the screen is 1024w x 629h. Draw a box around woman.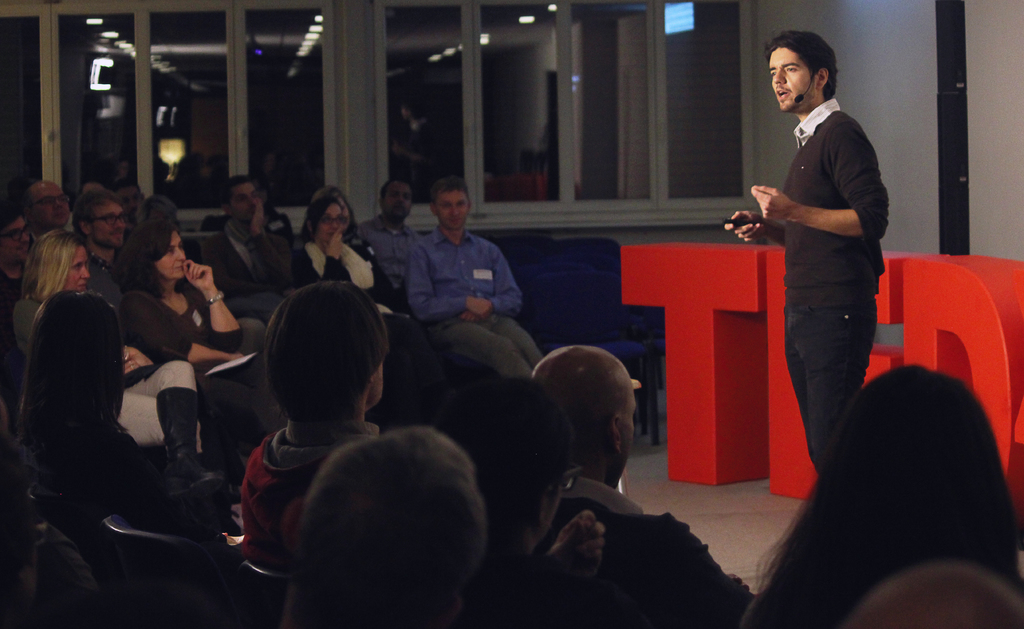
x1=741 y1=363 x2=1023 y2=628.
